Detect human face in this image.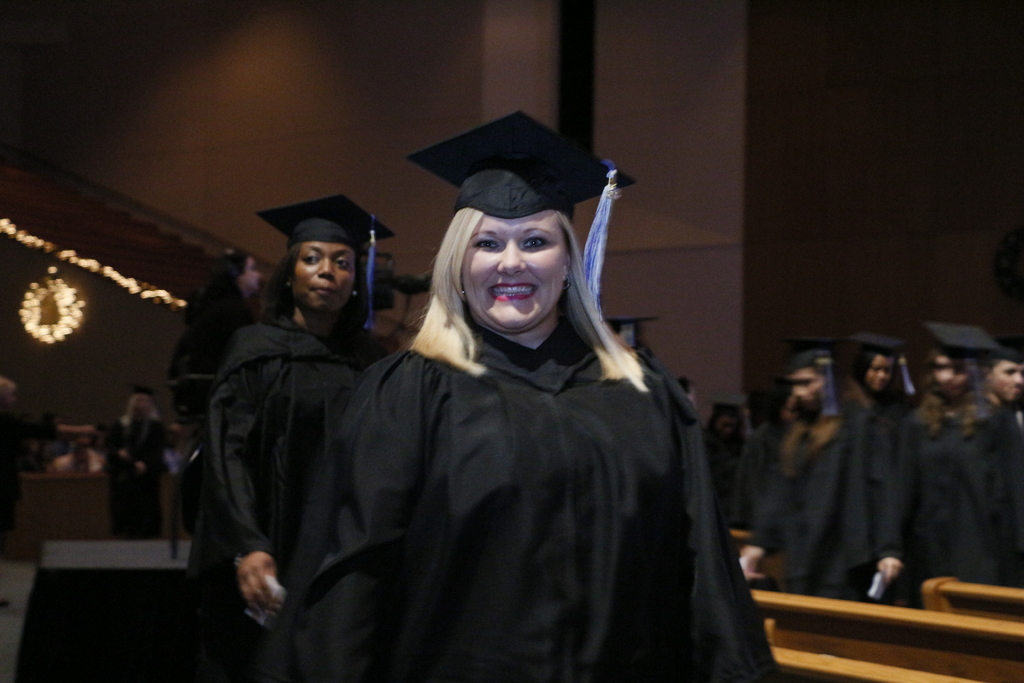
Detection: box(868, 353, 900, 391).
